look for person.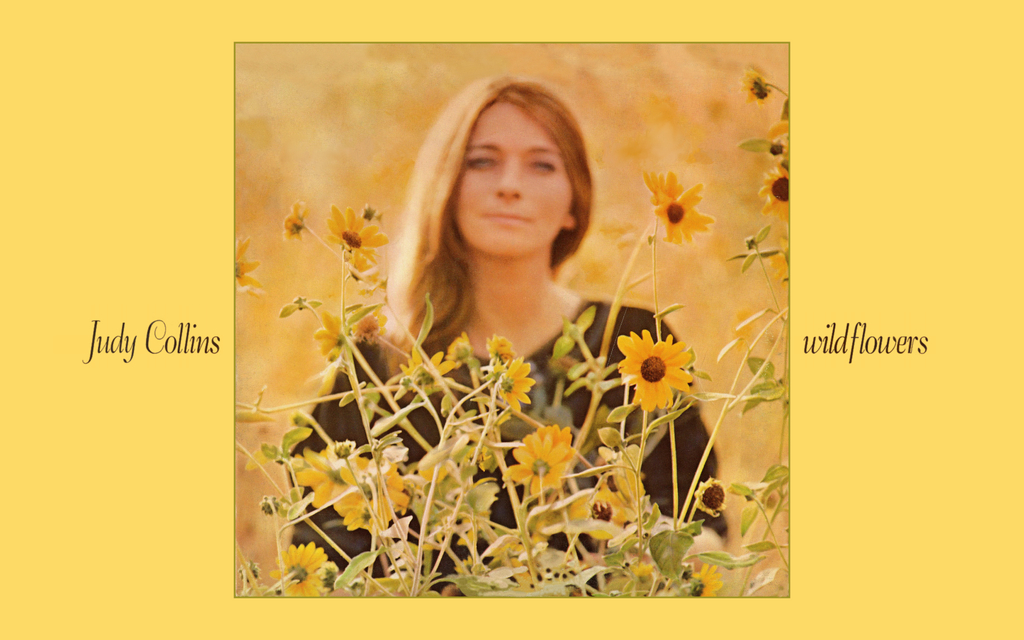
Found: pyautogui.locateOnScreen(301, 77, 734, 591).
